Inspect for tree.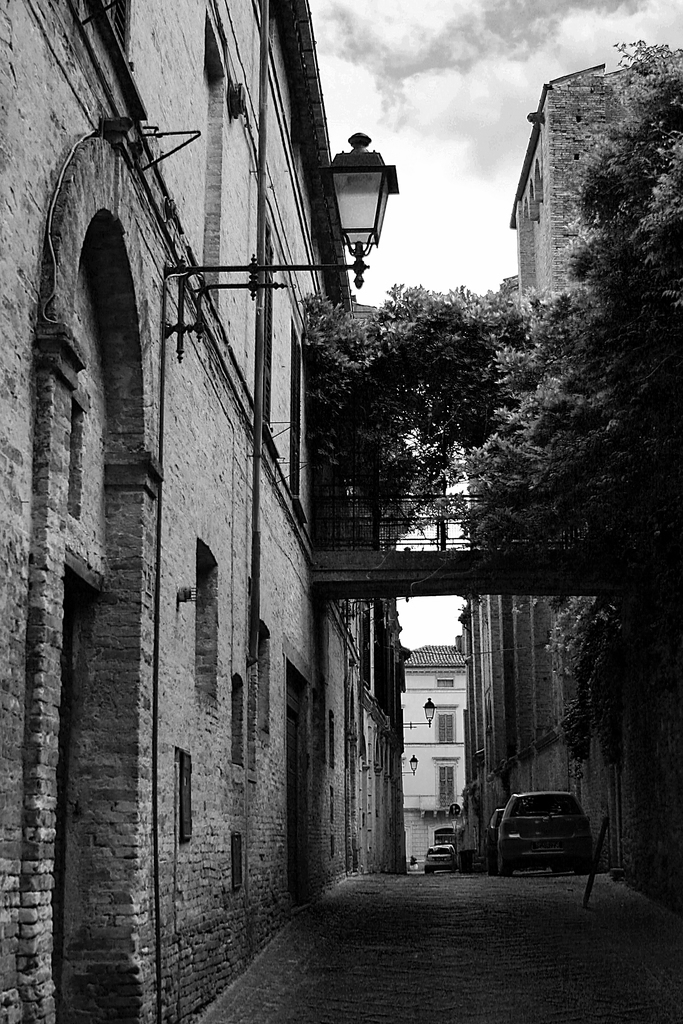
Inspection: l=457, t=36, r=682, b=543.
